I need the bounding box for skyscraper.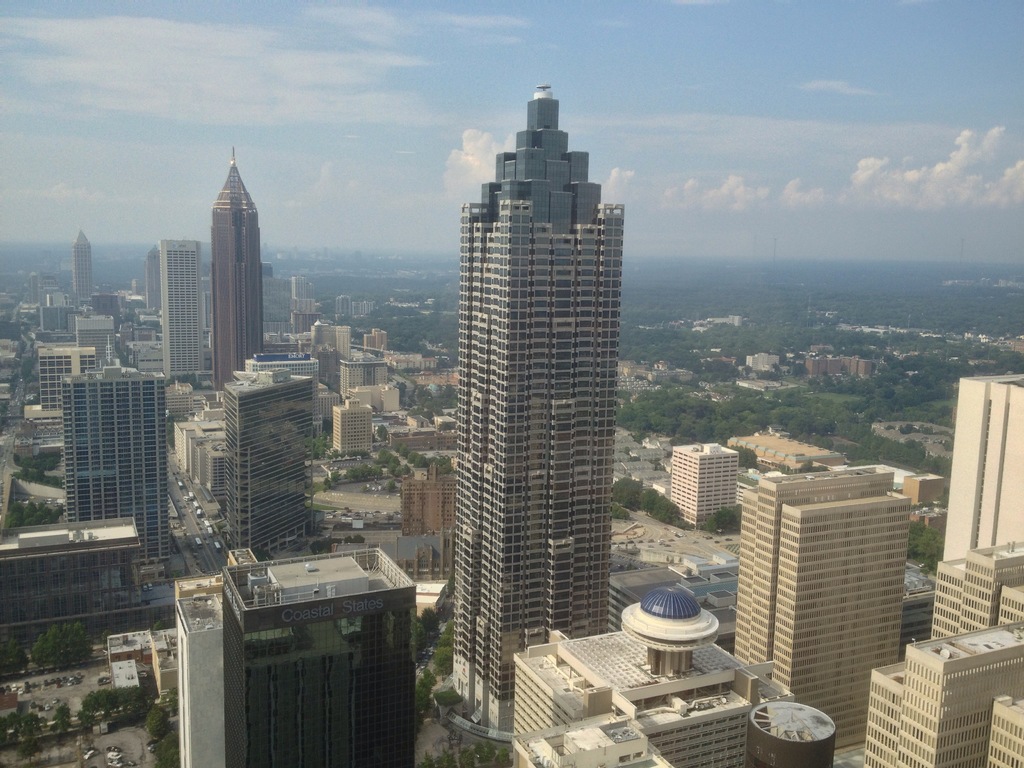
Here it is: 194 441 227 503.
